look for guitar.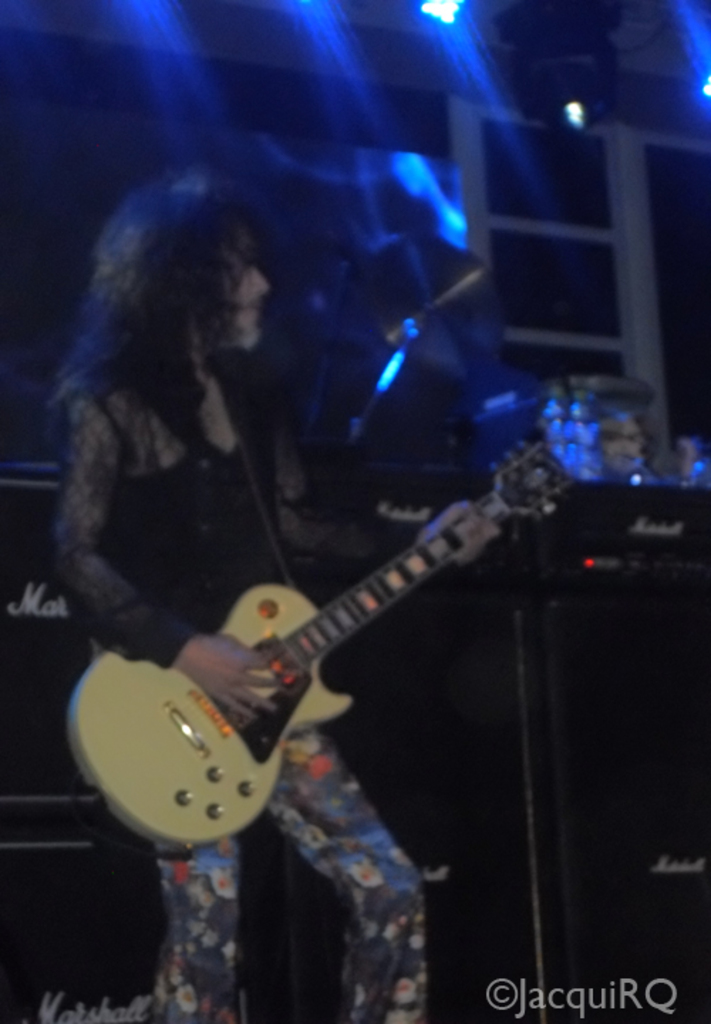
Found: bbox(60, 458, 579, 848).
